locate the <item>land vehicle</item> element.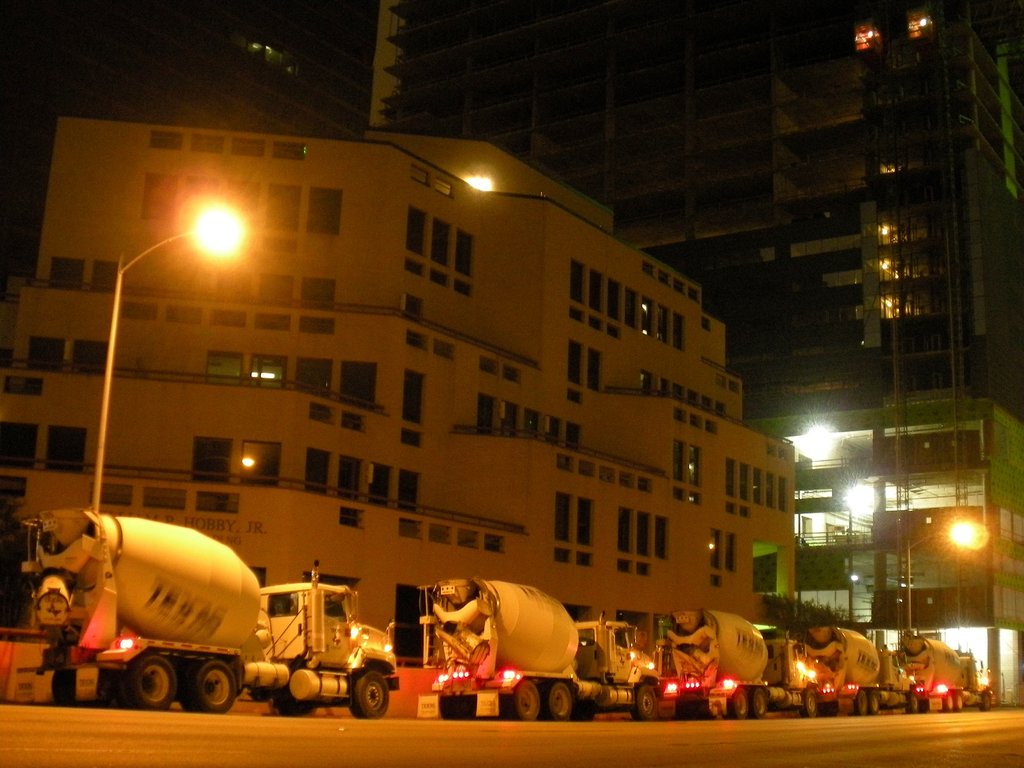
Element bbox: <bbox>417, 579, 660, 726</bbox>.
